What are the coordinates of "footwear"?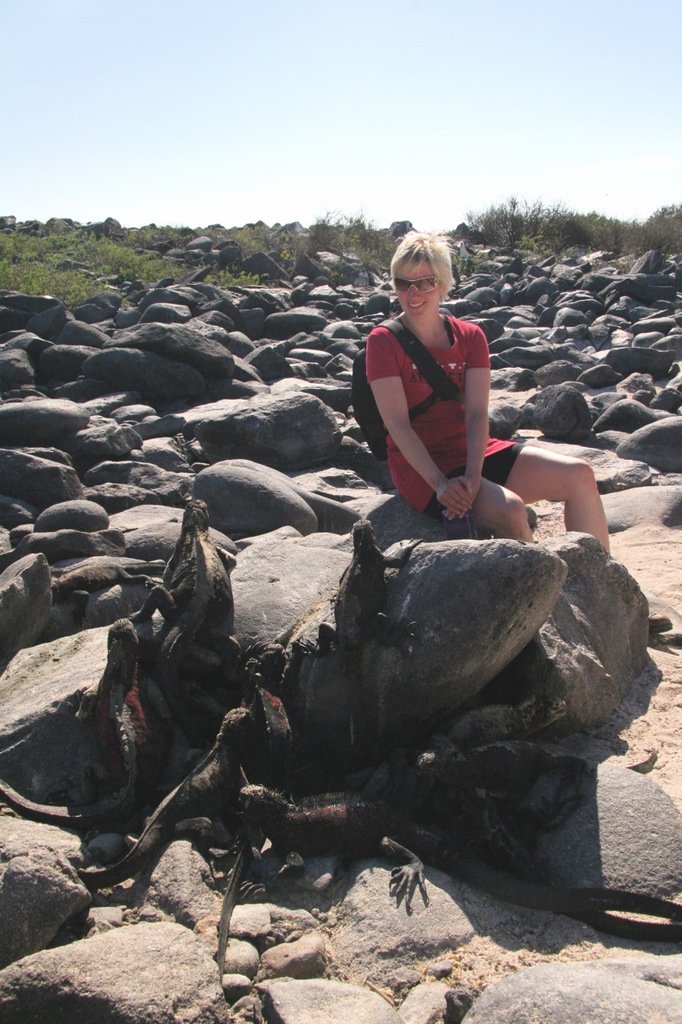
[left=648, top=606, right=673, bottom=633].
